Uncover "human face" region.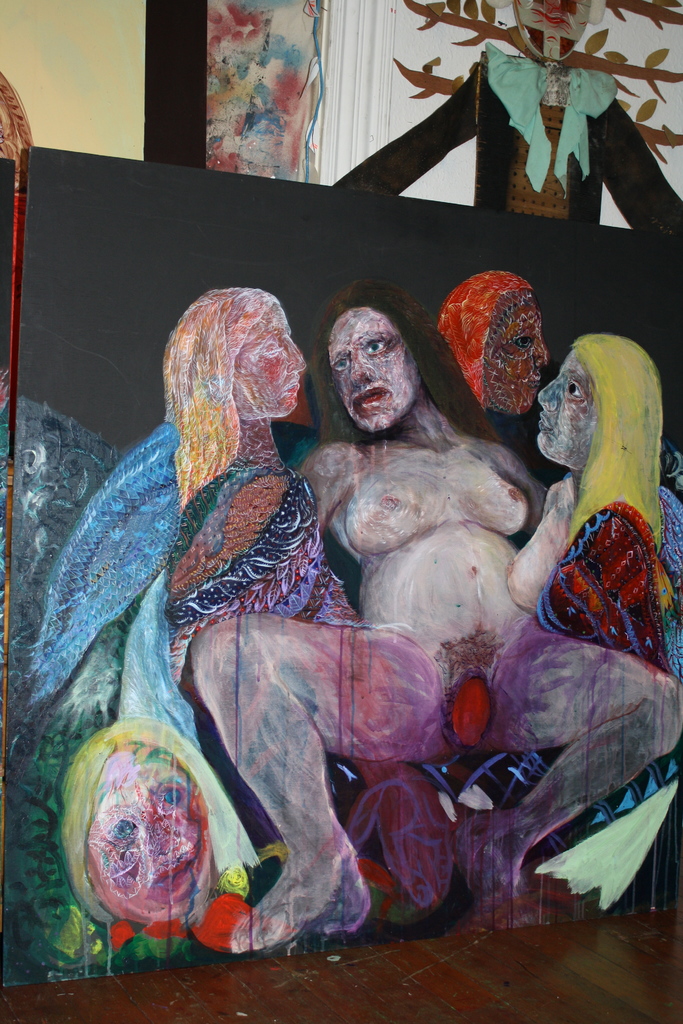
Uncovered: rect(494, 302, 548, 398).
